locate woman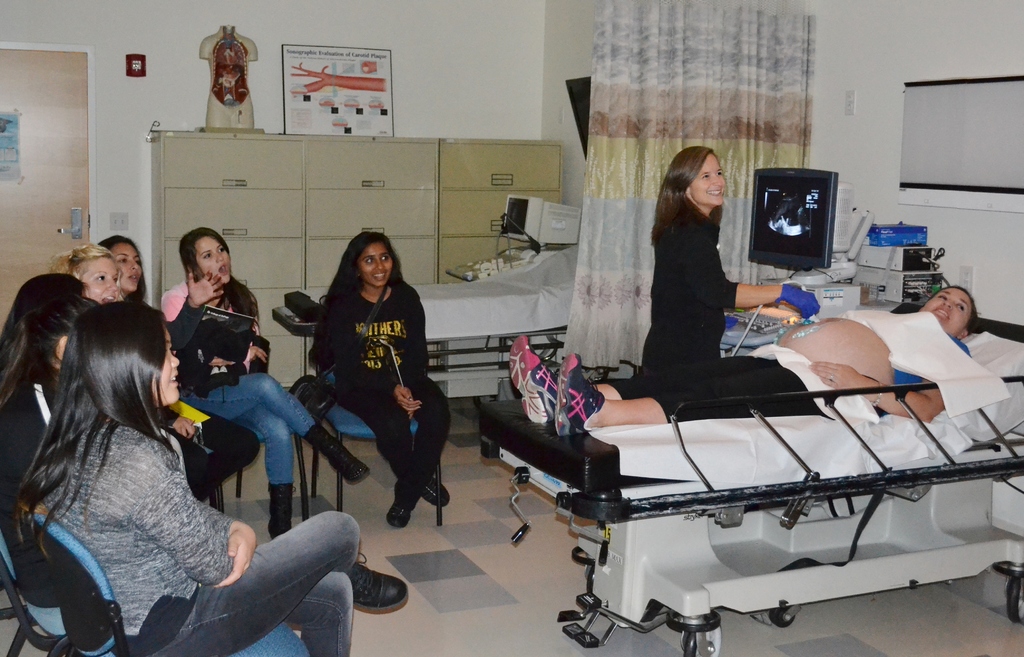
detection(641, 145, 823, 377)
